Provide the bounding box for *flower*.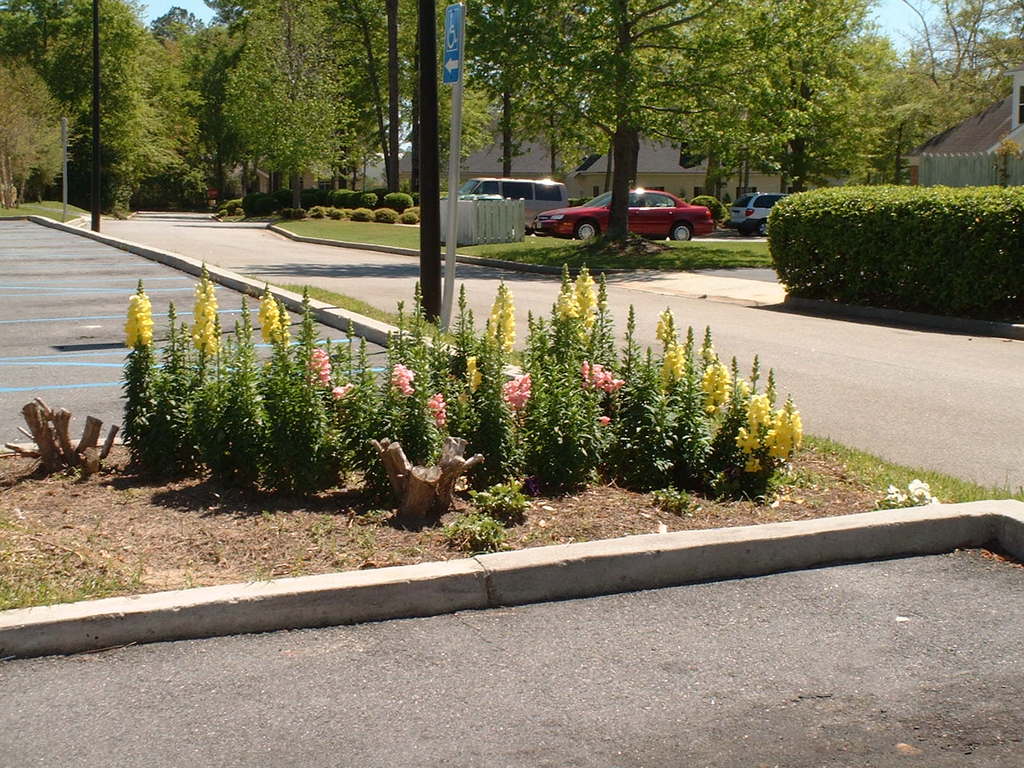
locate(428, 393, 452, 429).
